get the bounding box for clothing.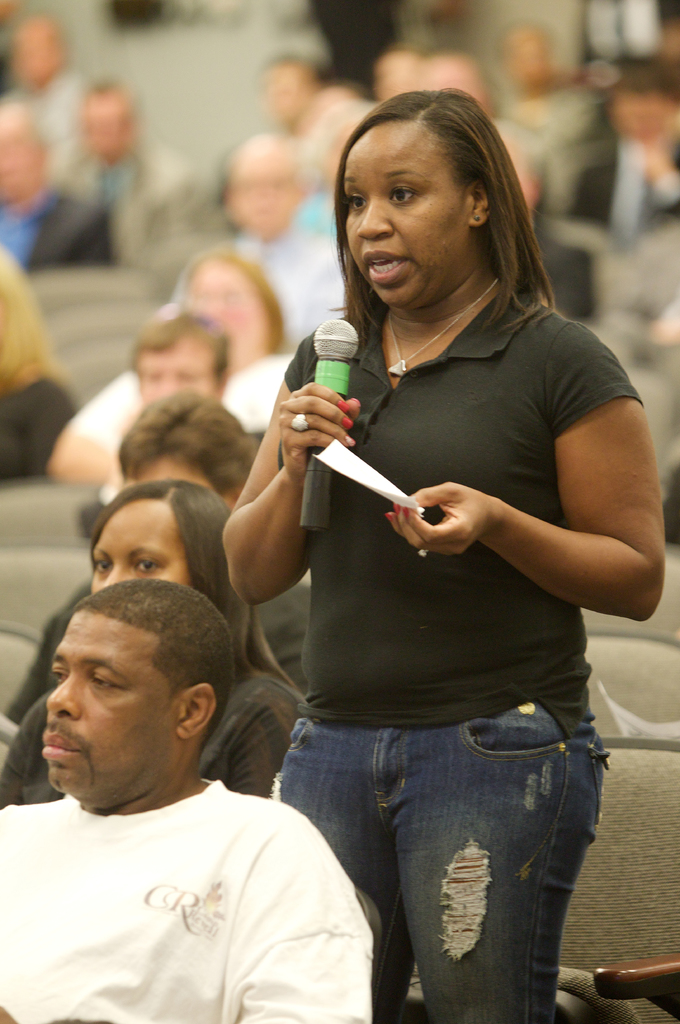
box=[1, 662, 312, 806].
